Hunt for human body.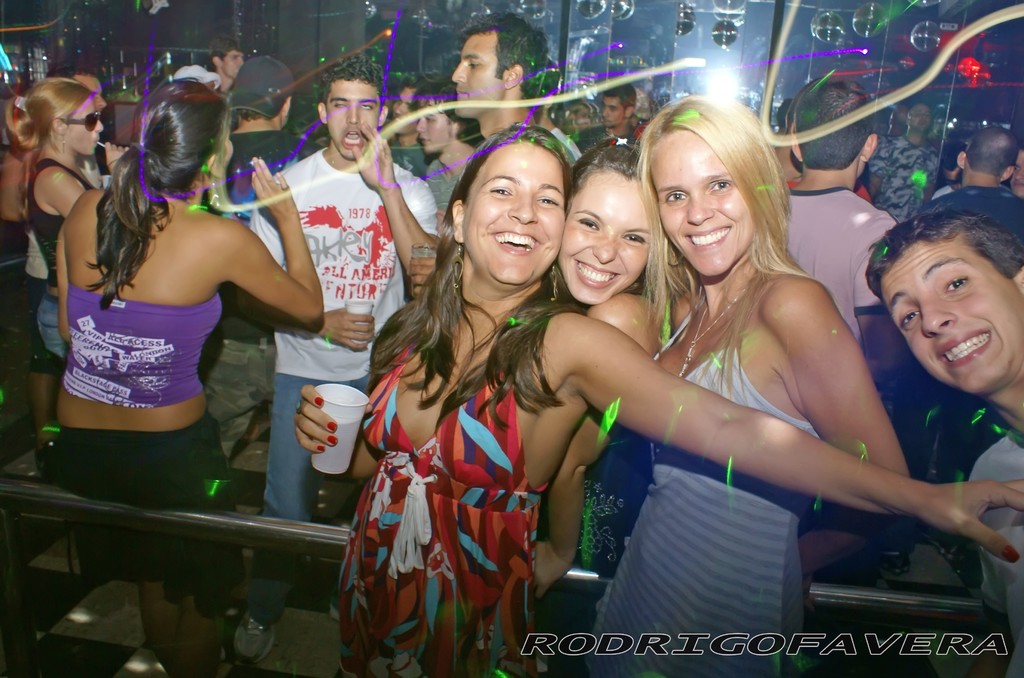
Hunted down at <bbox>572, 85, 650, 164</bbox>.
